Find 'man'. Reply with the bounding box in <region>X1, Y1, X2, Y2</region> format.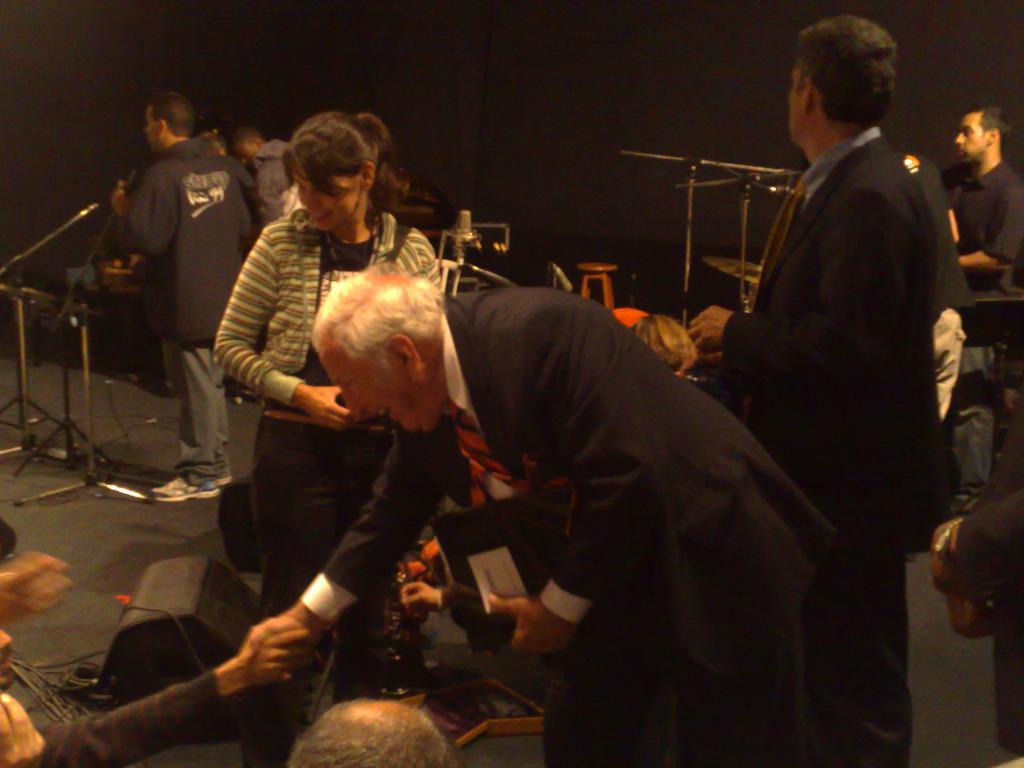
<region>894, 145, 973, 561</region>.
